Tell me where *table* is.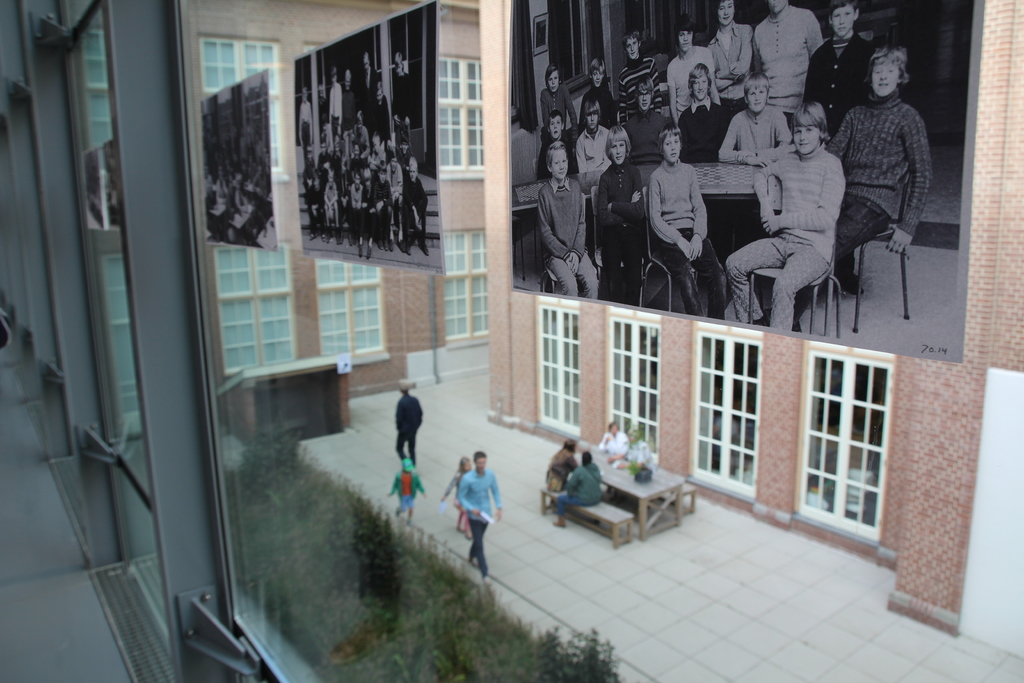
*table* is at 537 466 692 552.
